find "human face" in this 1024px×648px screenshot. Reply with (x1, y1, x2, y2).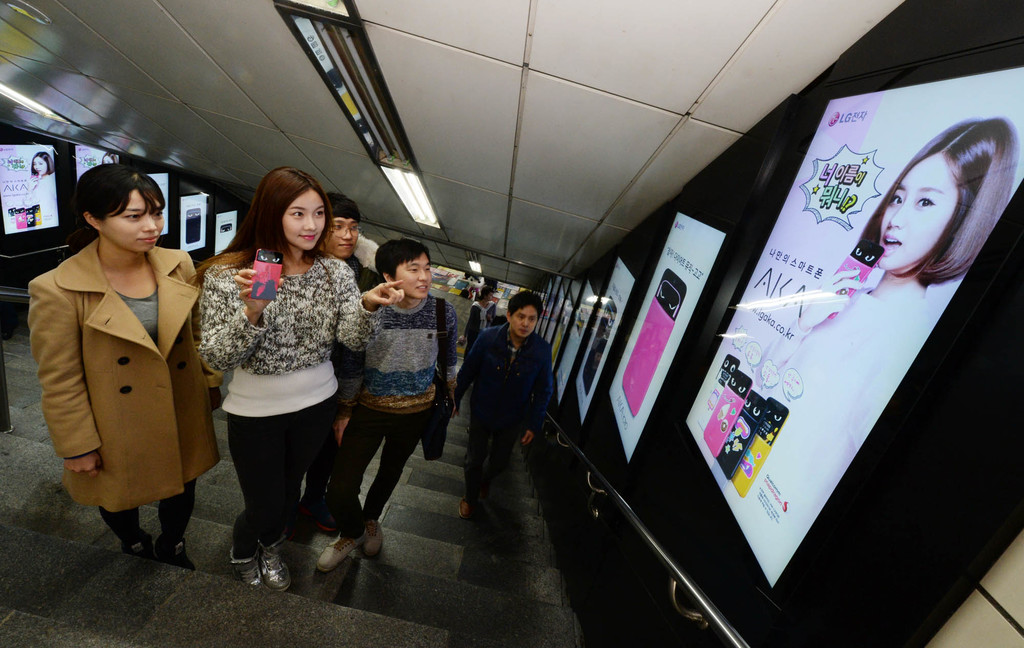
(328, 220, 358, 258).
